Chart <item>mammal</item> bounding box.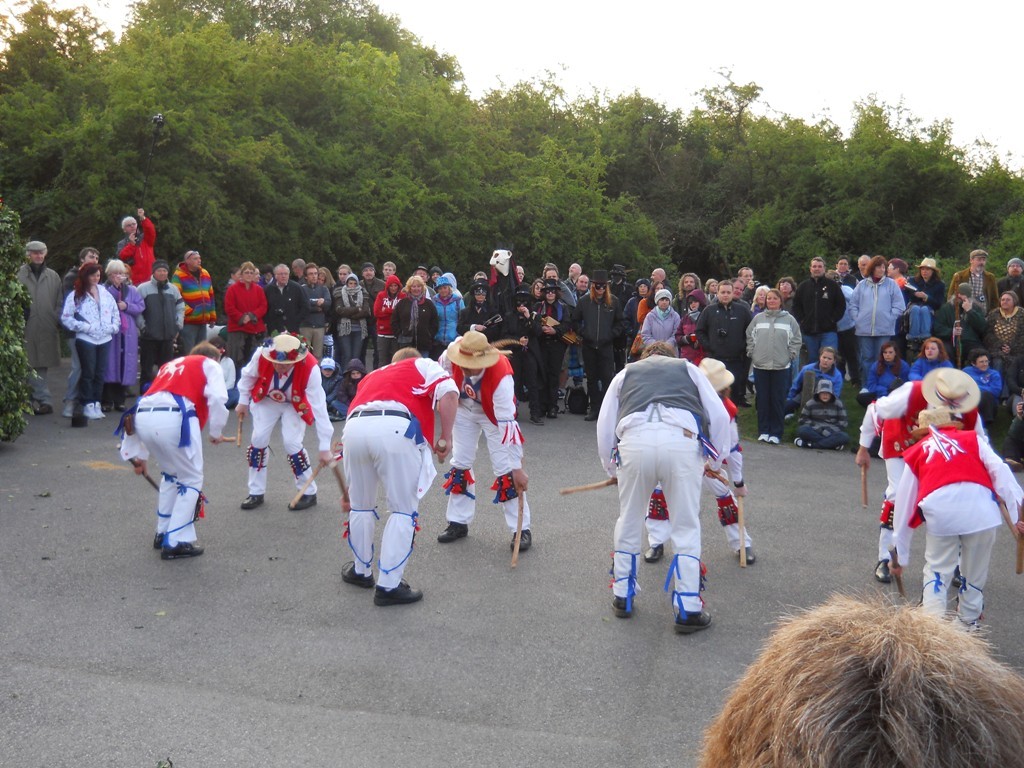
Charted: bbox(892, 404, 1023, 643).
